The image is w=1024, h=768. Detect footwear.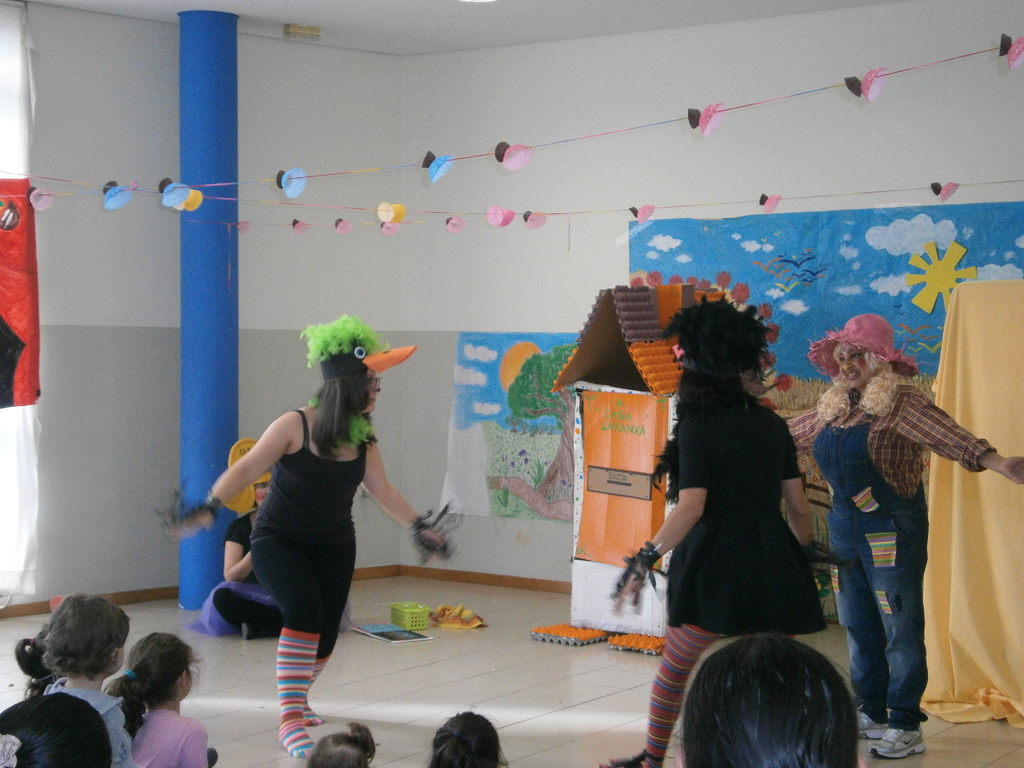
Detection: pyautogui.locateOnScreen(306, 638, 321, 729).
